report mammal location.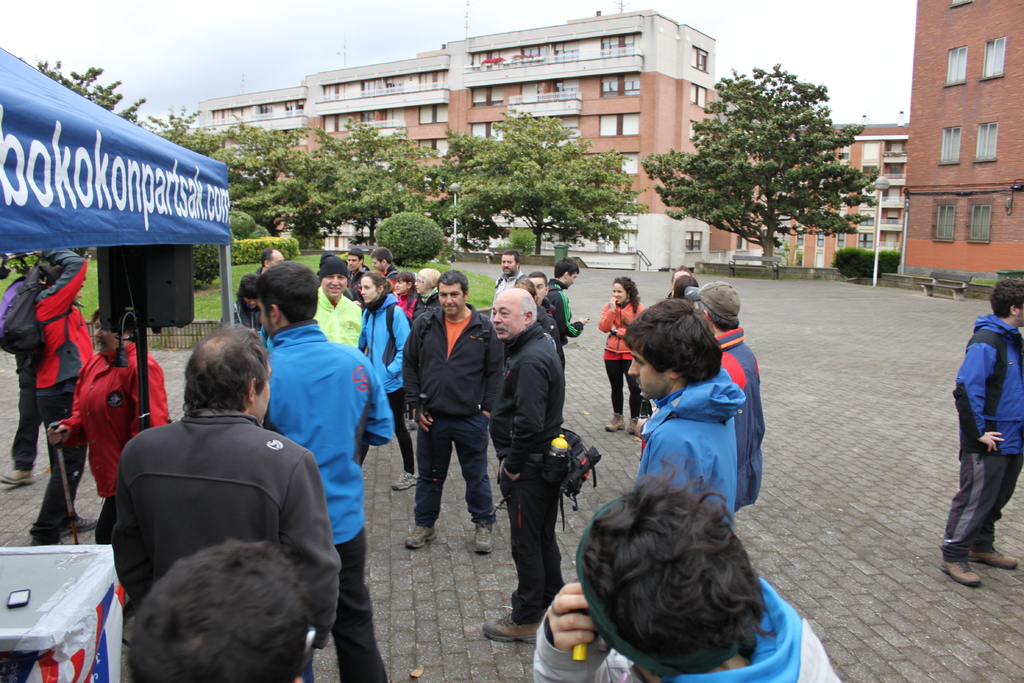
Report: 354,267,419,499.
